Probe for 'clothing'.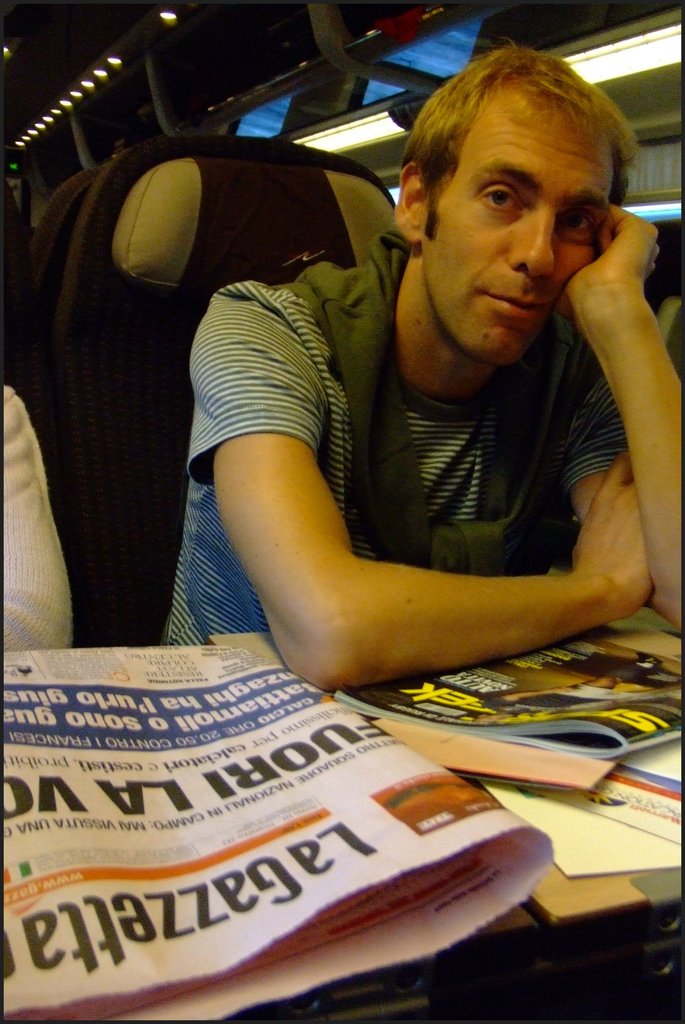
Probe result: locate(157, 223, 632, 643).
